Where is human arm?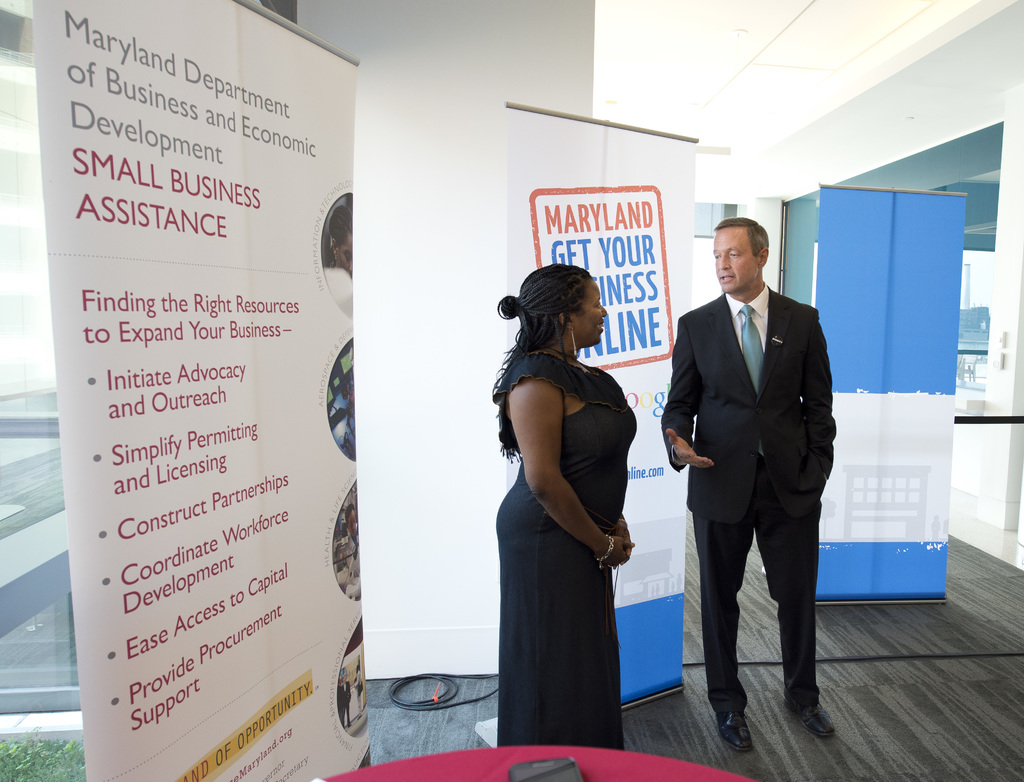
[598, 496, 641, 578].
